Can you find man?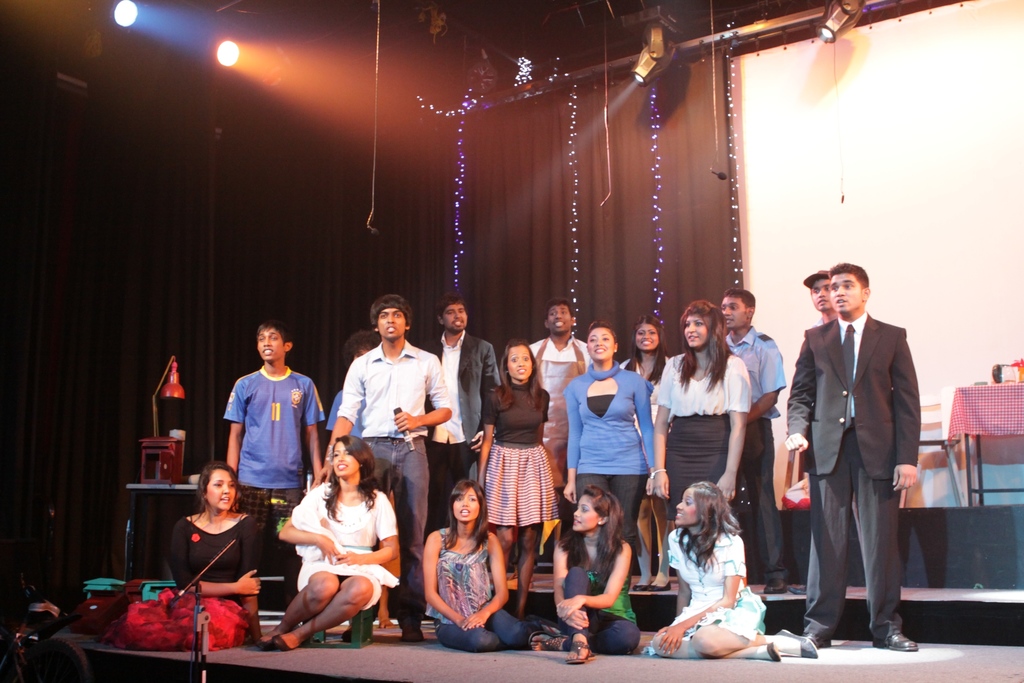
Yes, bounding box: box(321, 323, 381, 440).
